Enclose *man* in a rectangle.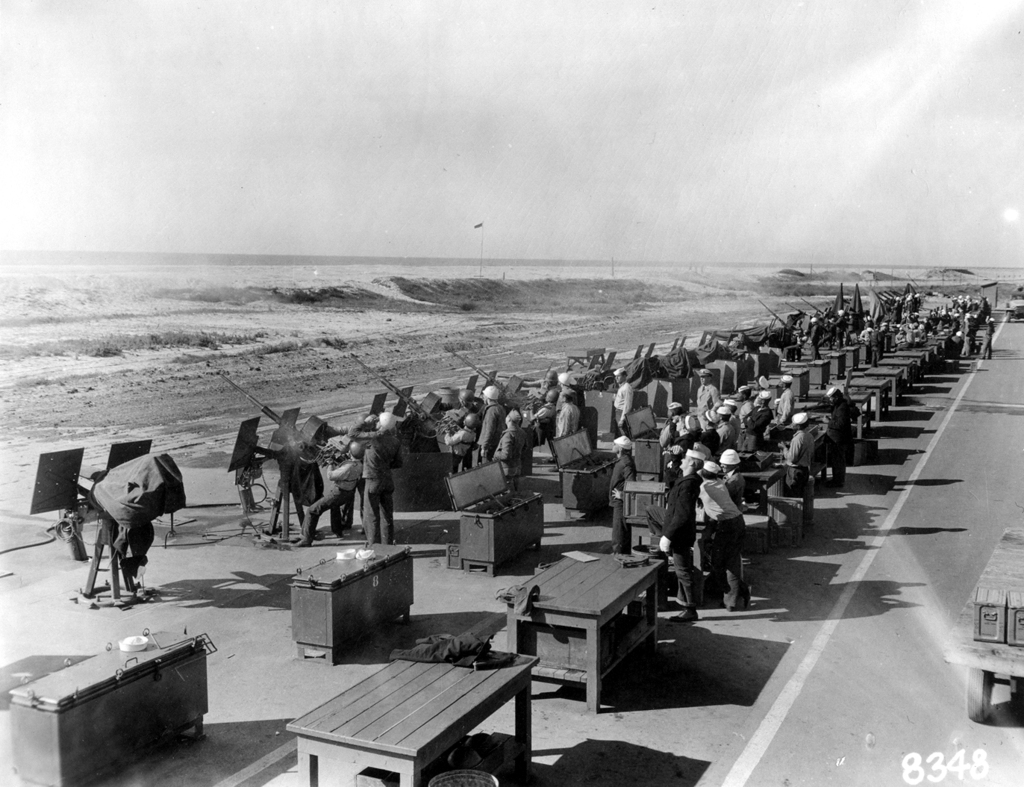
526 364 559 405.
